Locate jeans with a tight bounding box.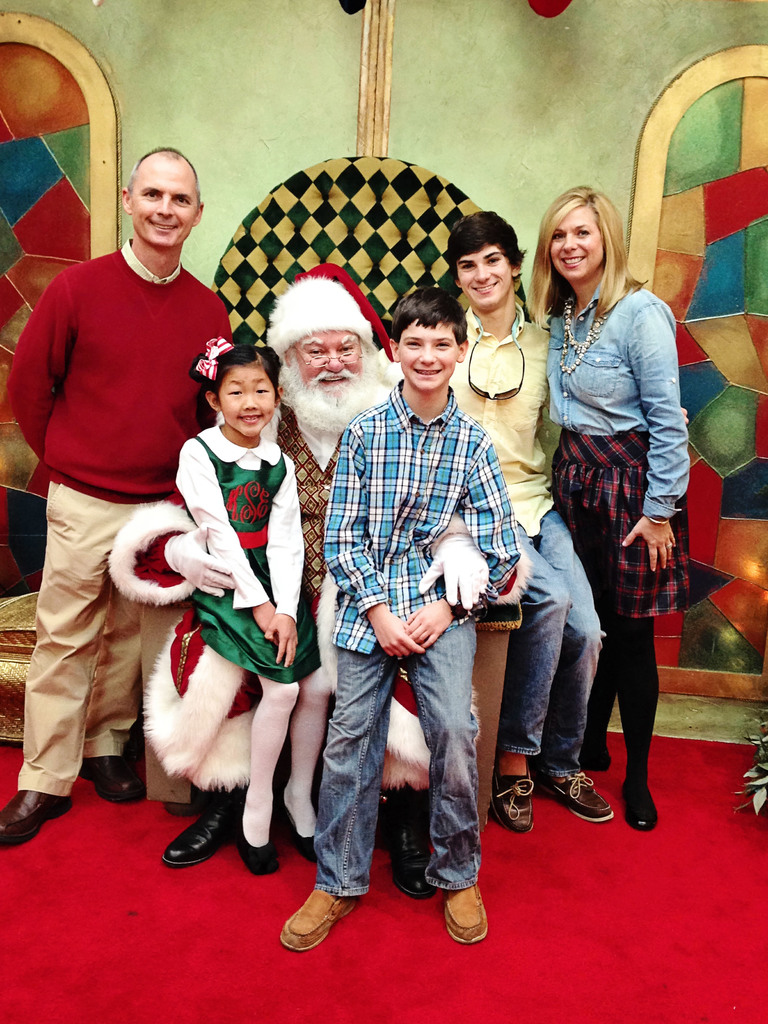
(left=513, top=509, right=607, bottom=774).
